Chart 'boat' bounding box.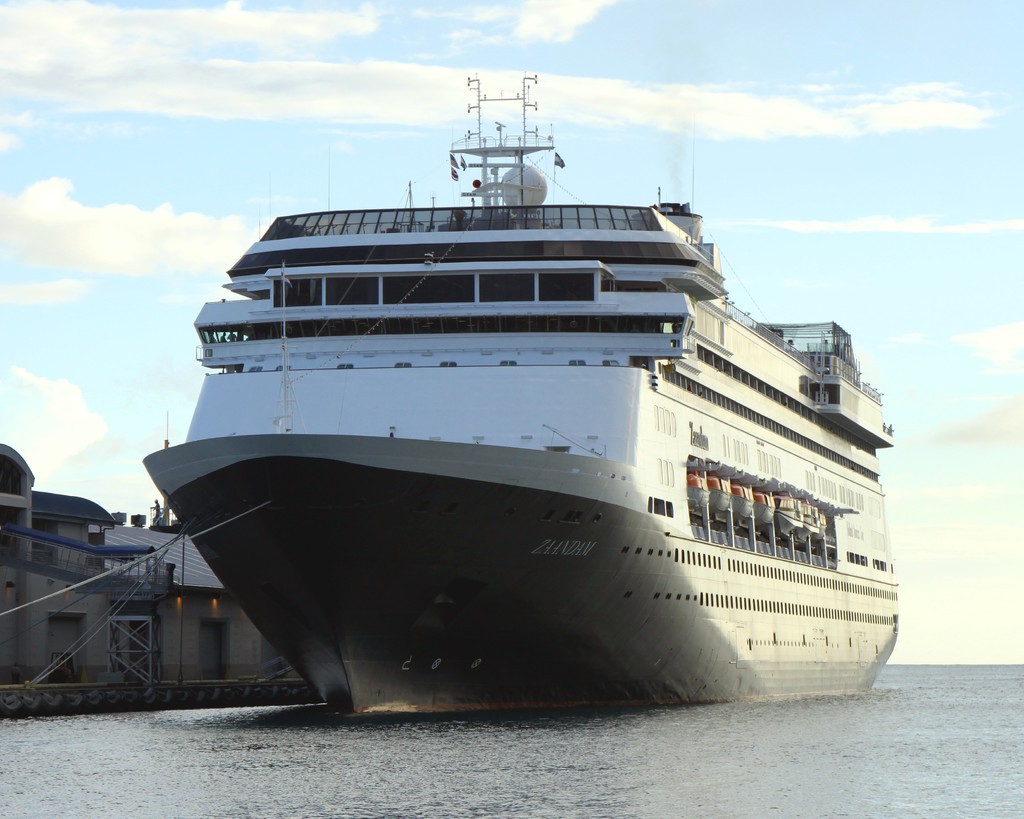
Charted: 119 52 890 736.
